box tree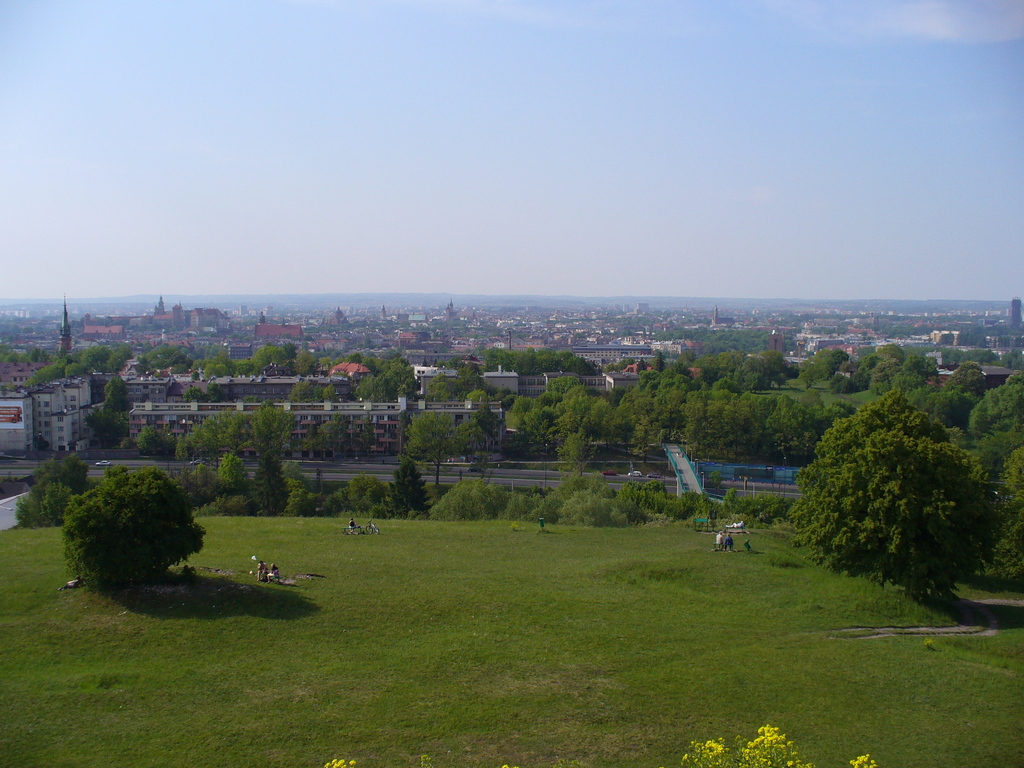
[left=392, top=450, right=428, bottom=524]
